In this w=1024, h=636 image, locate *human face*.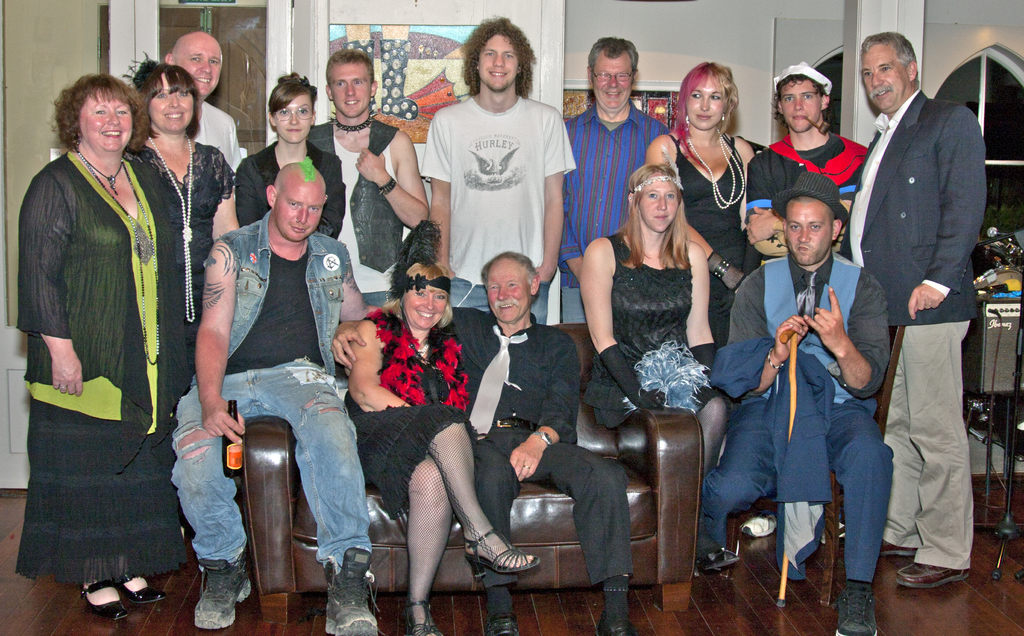
Bounding box: [x1=78, y1=90, x2=133, y2=152].
